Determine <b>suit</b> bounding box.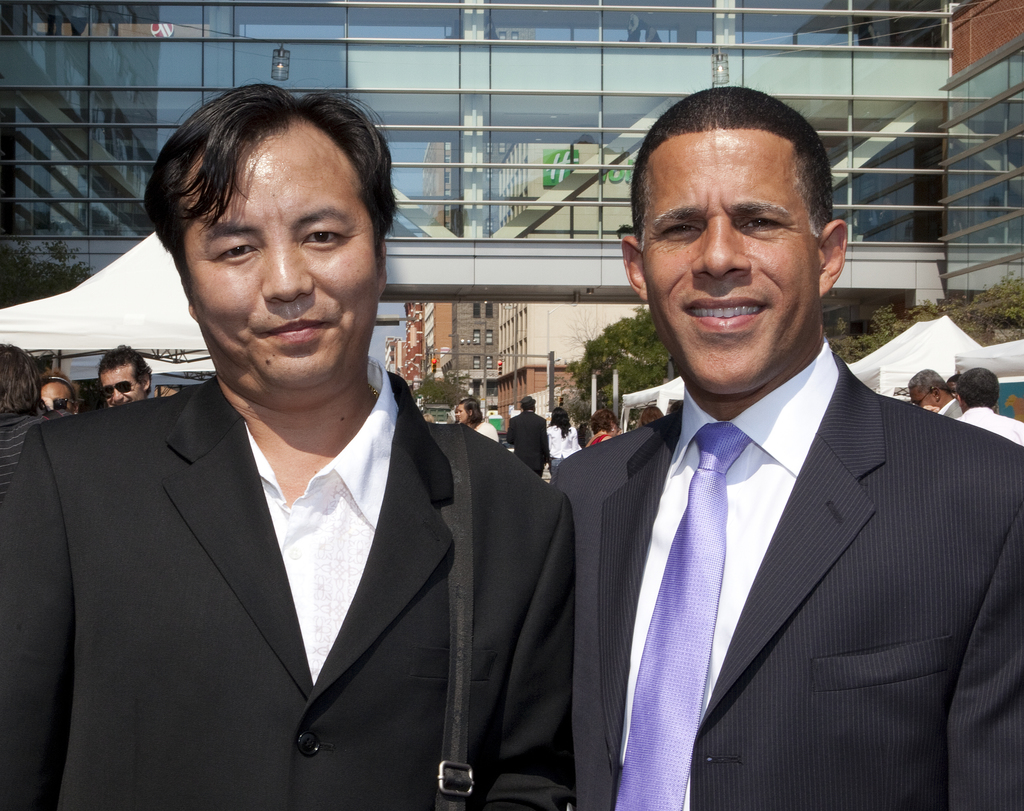
Determined: bbox=[509, 413, 548, 483].
